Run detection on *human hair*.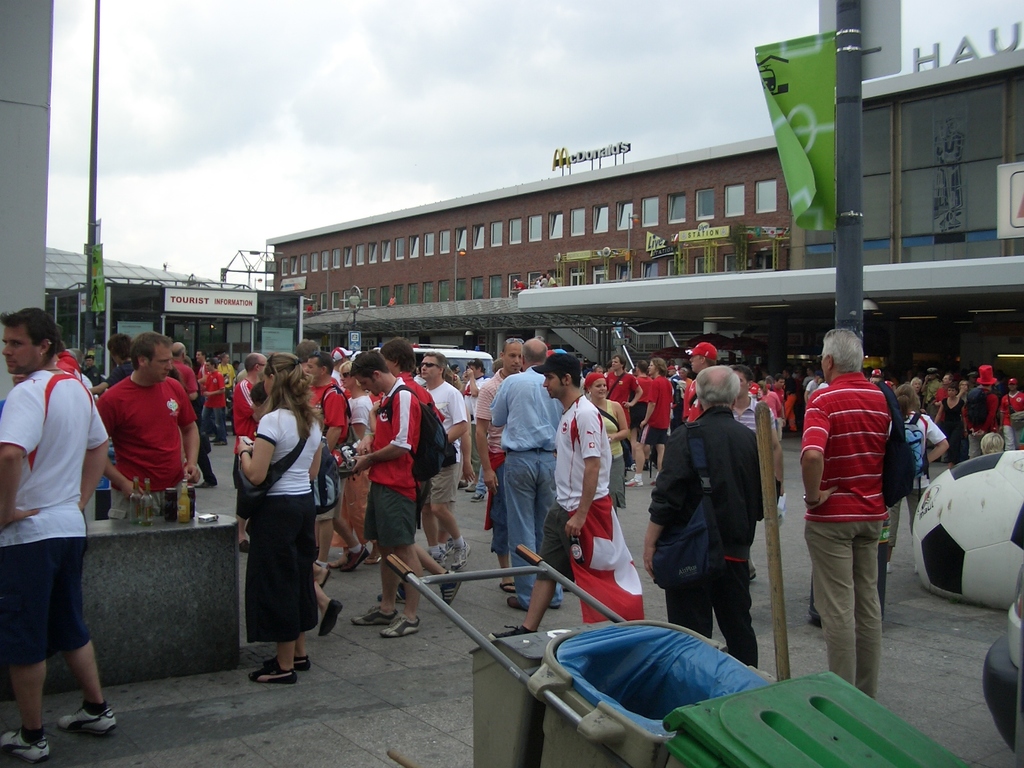
Result: (468, 355, 483, 373).
